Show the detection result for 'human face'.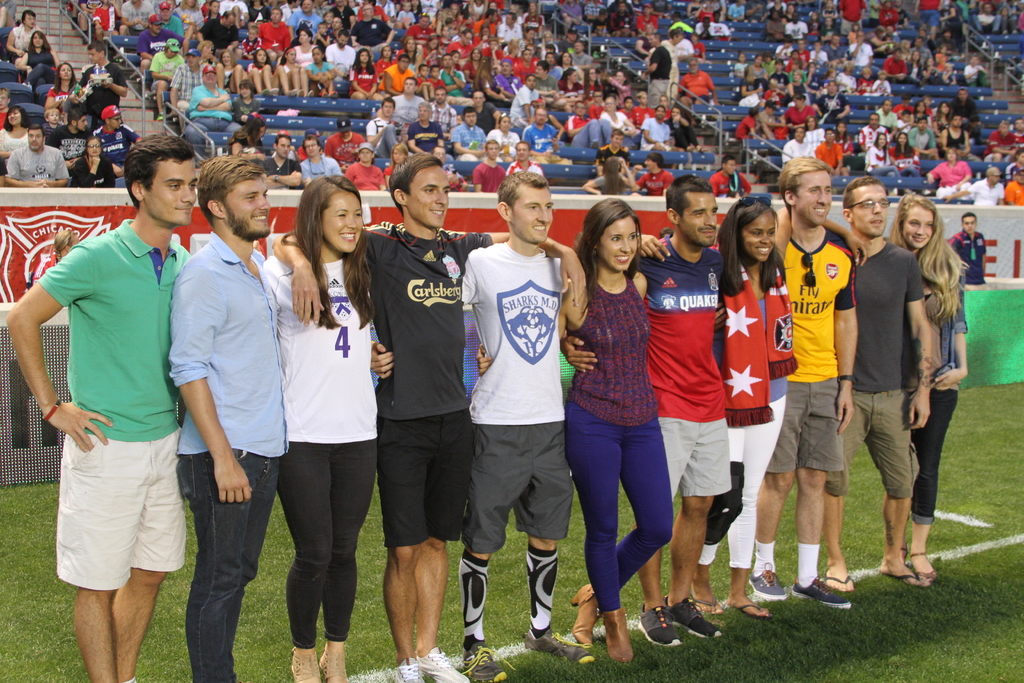
bbox(418, 108, 429, 125).
